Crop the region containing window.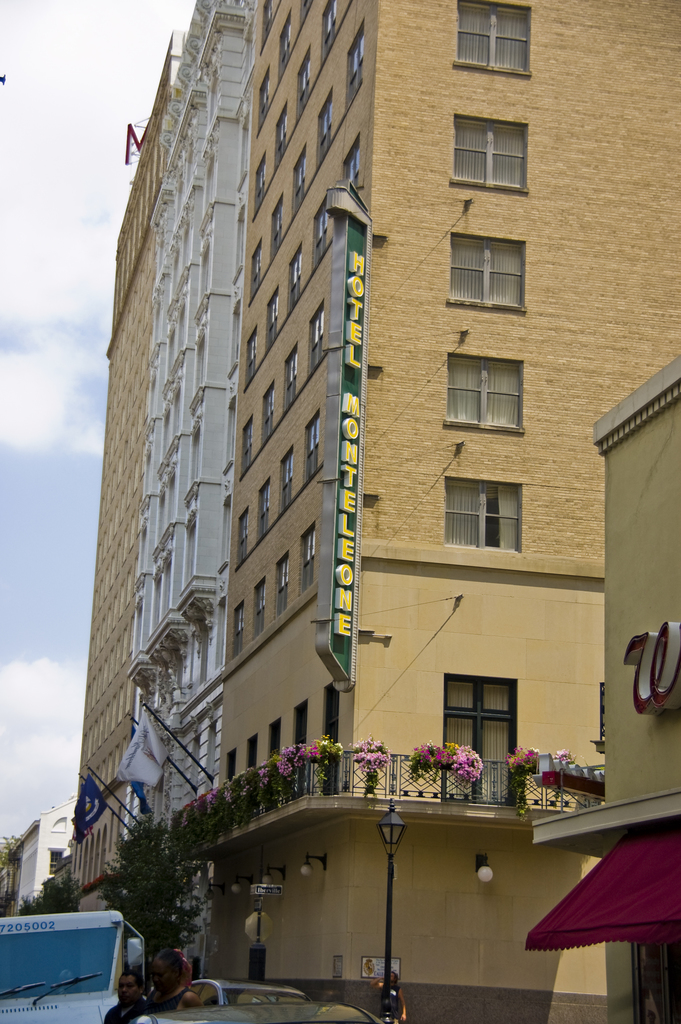
Crop region: 247 733 258 786.
